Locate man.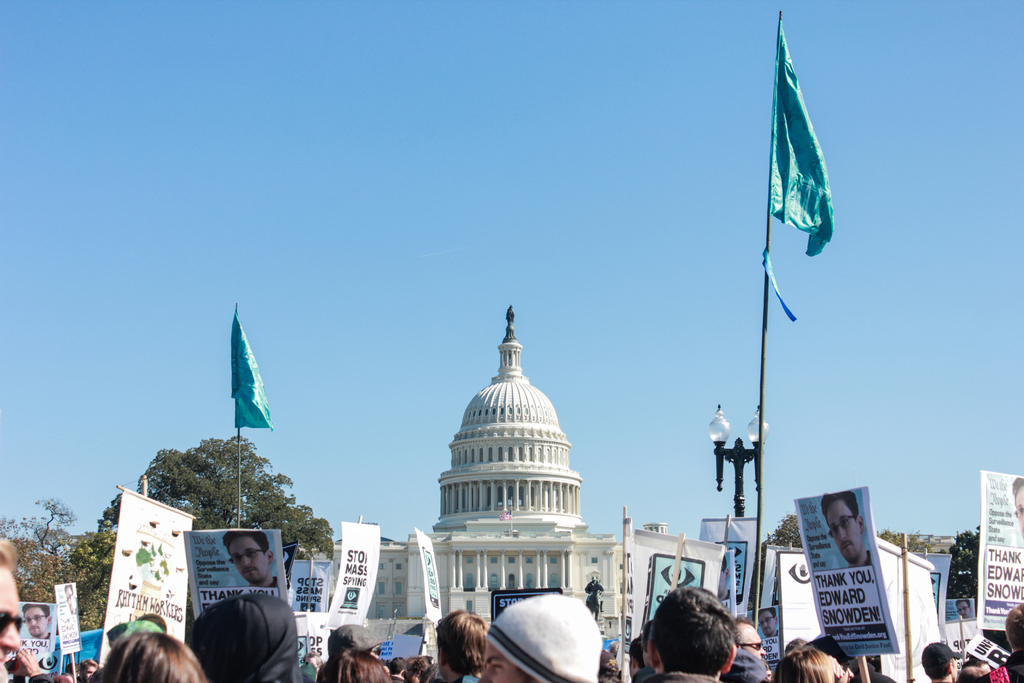
Bounding box: x1=435, y1=609, x2=490, y2=682.
